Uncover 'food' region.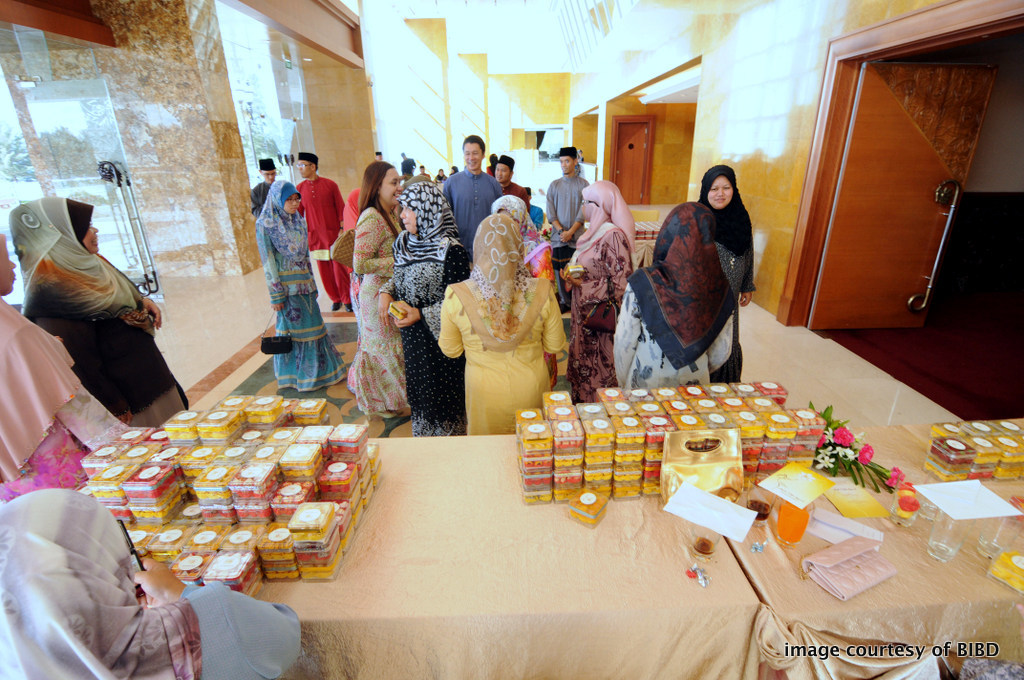
Uncovered: region(989, 547, 1023, 596).
